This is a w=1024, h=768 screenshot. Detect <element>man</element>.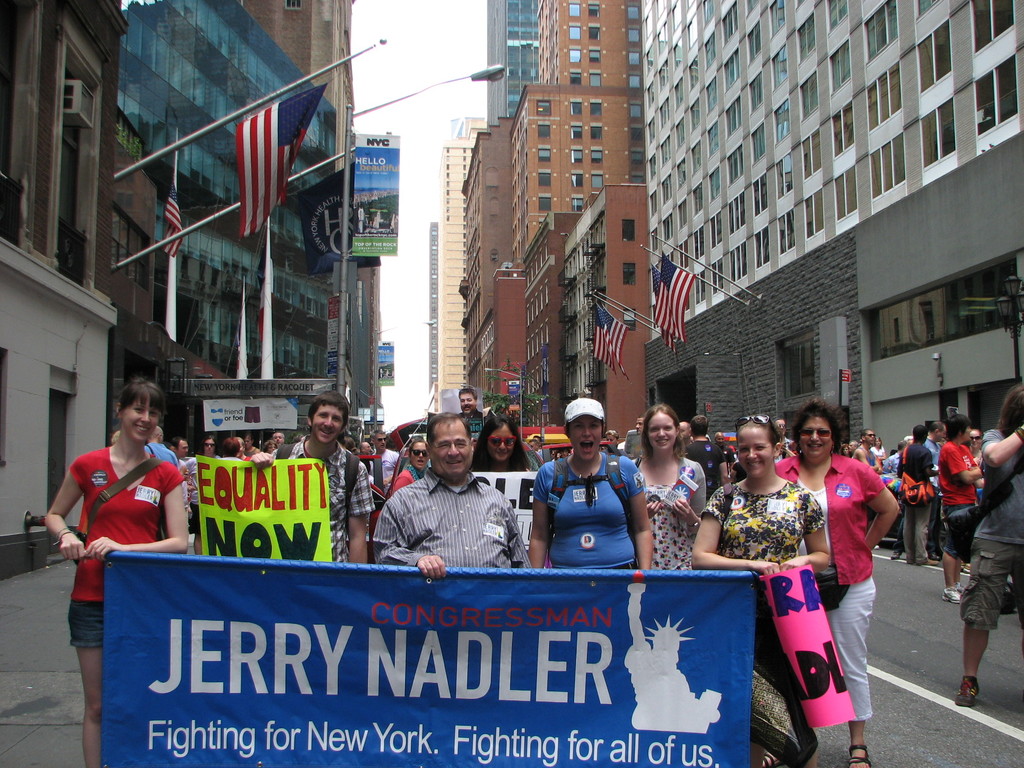
crop(923, 421, 947, 560).
